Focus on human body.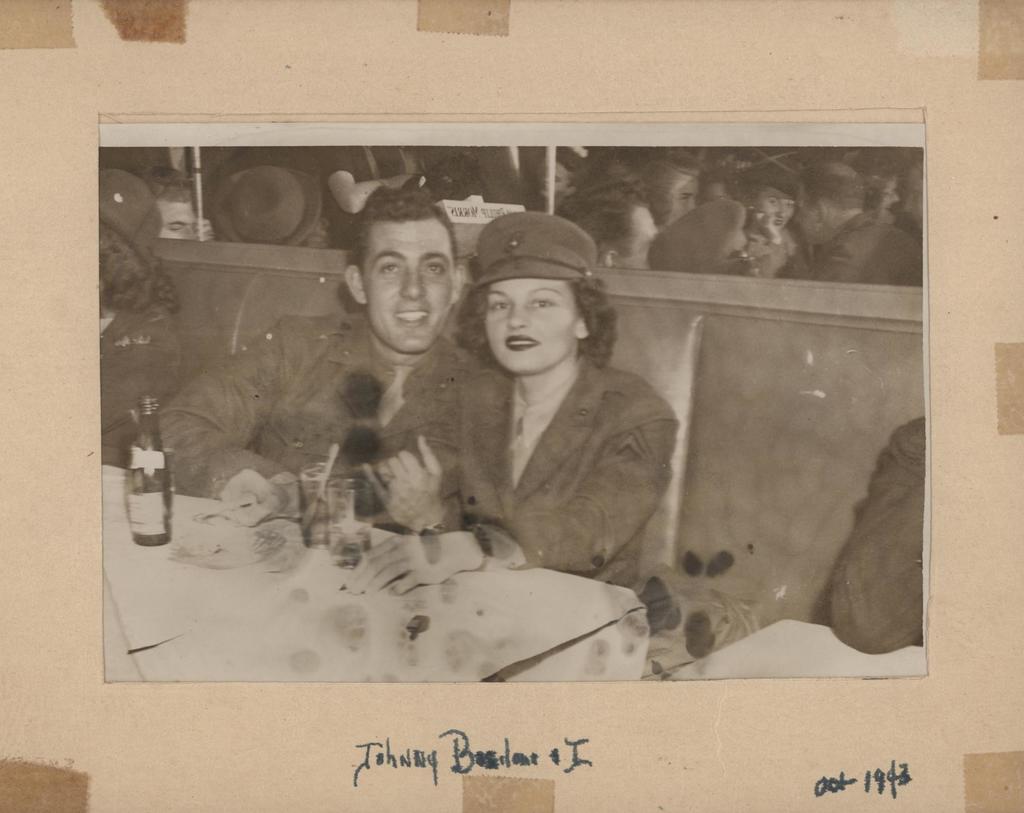
Focused at detection(431, 244, 707, 624).
